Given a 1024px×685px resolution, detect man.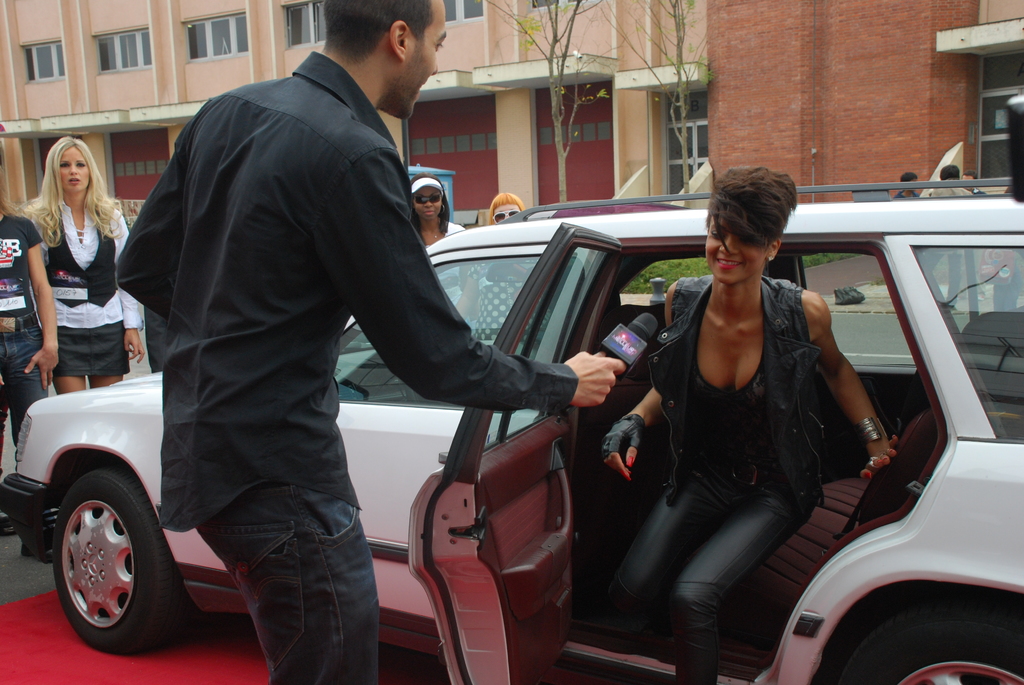
bbox=[963, 174, 977, 190].
